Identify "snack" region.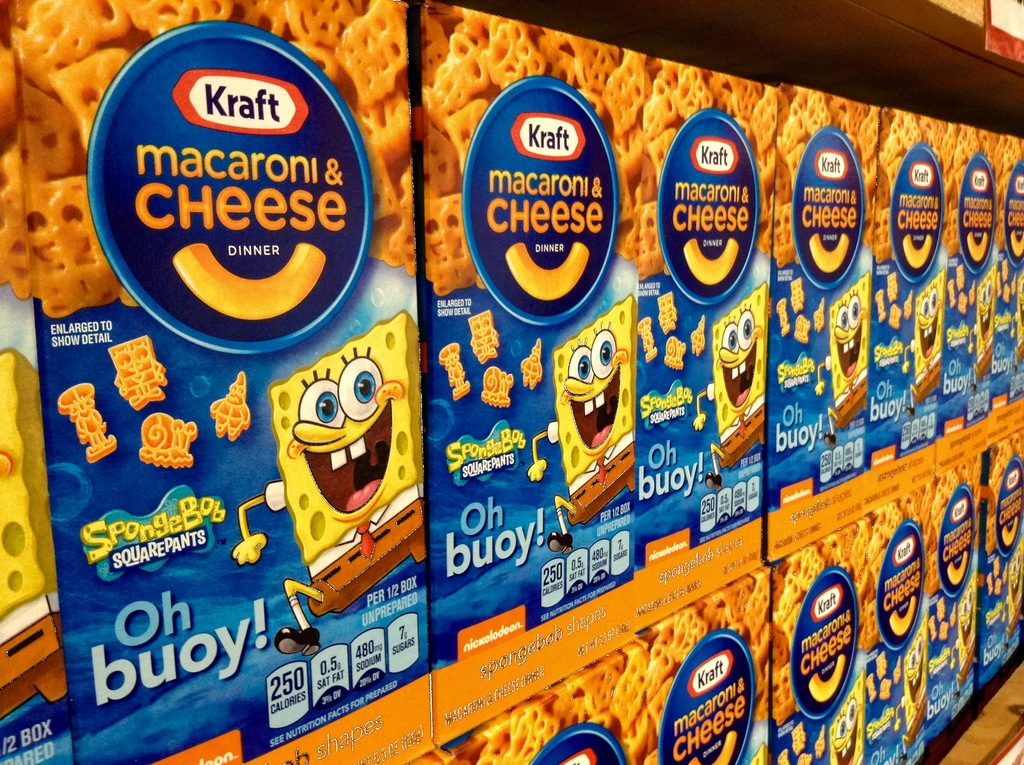
Region: [478, 370, 511, 406].
